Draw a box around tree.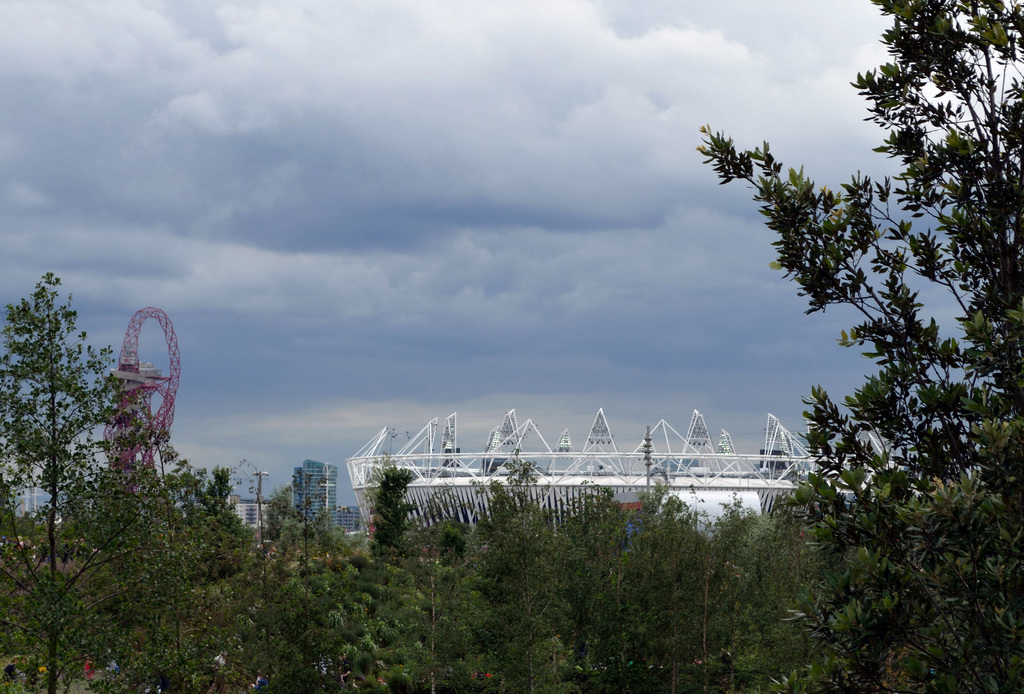
698 0 1023 693.
